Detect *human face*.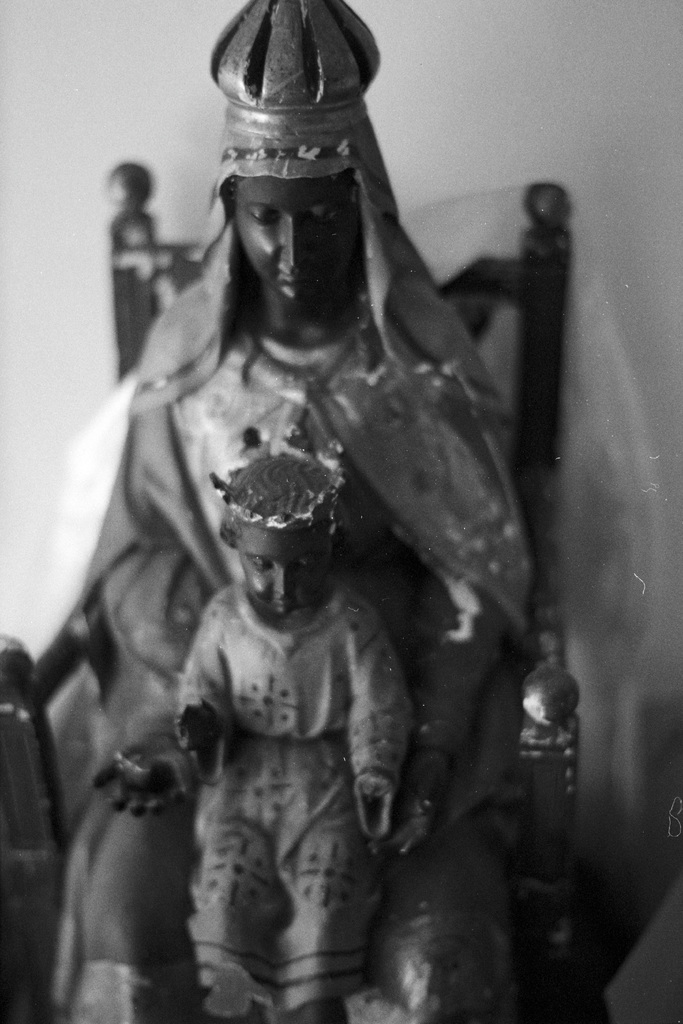
Detected at bbox(232, 525, 330, 614).
